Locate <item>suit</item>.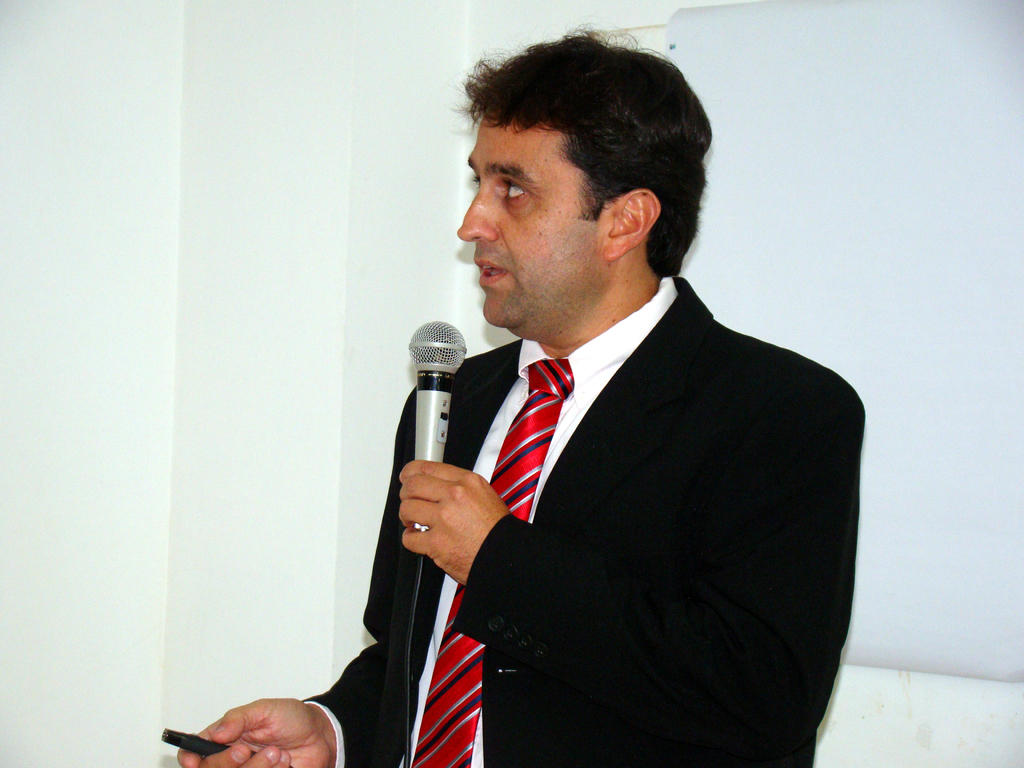
Bounding box: <region>340, 246, 846, 700</region>.
